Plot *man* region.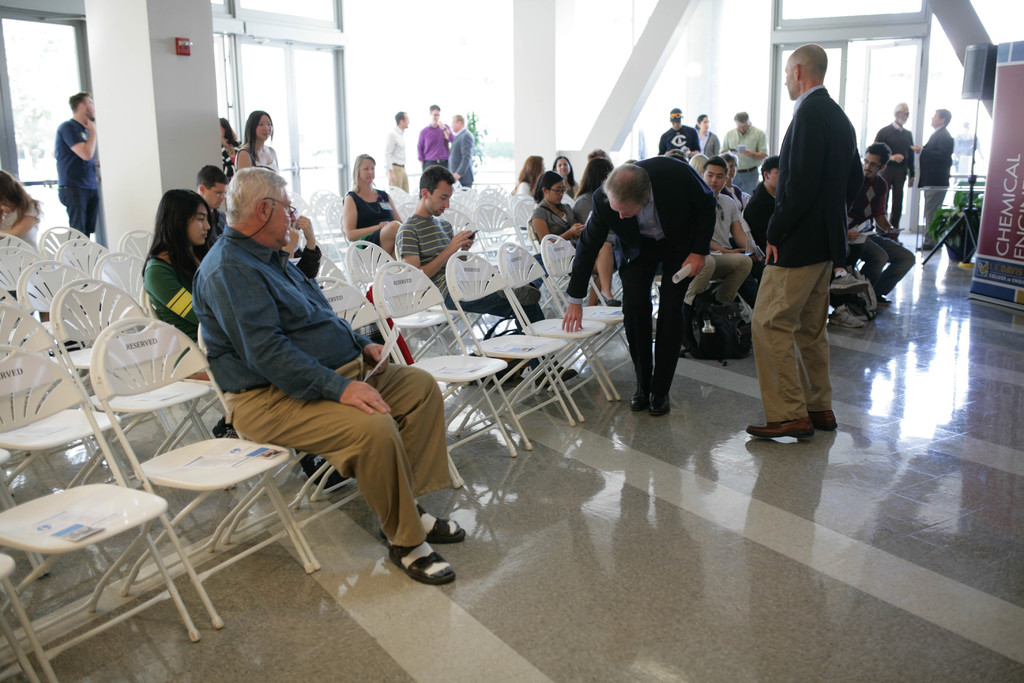
Plotted at {"x1": 760, "y1": 49, "x2": 884, "y2": 462}.
